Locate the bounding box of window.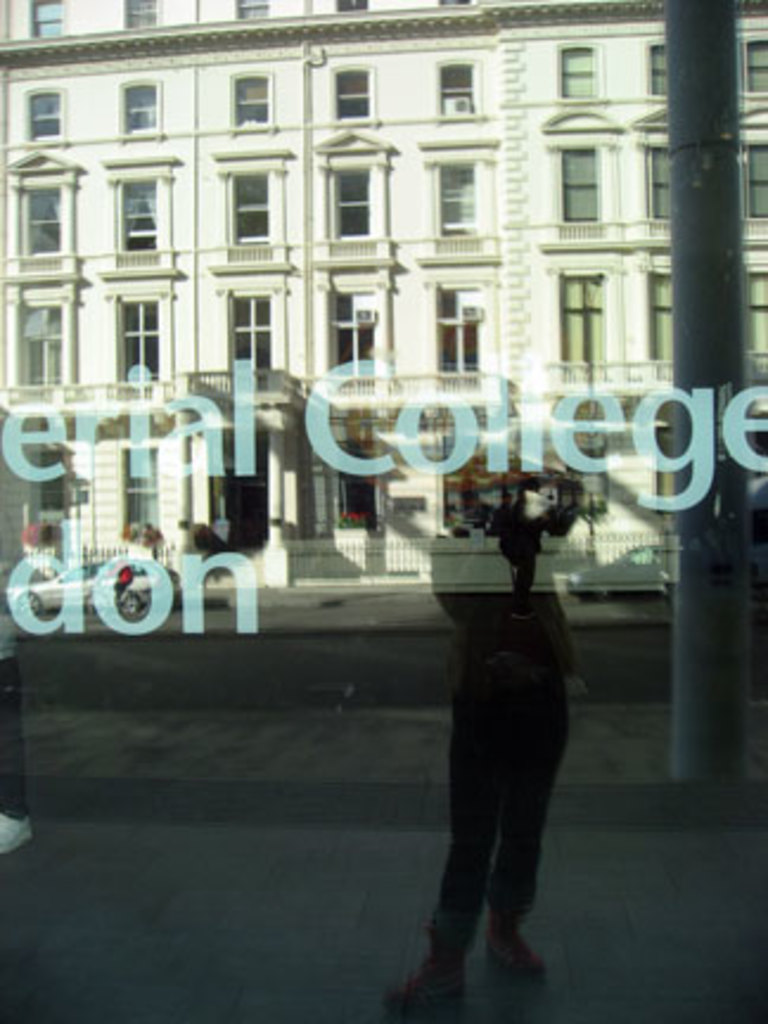
Bounding box: {"left": 564, "top": 119, "right": 638, "bottom": 216}.
